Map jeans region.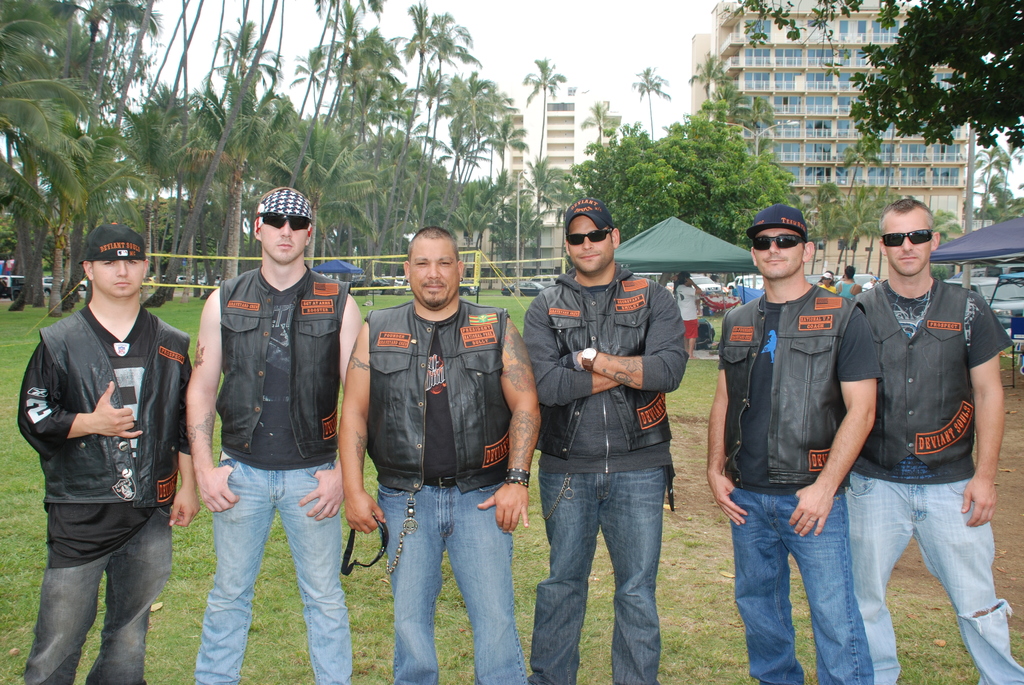
Mapped to <bbox>728, 489, 874, 684</bbox>.
